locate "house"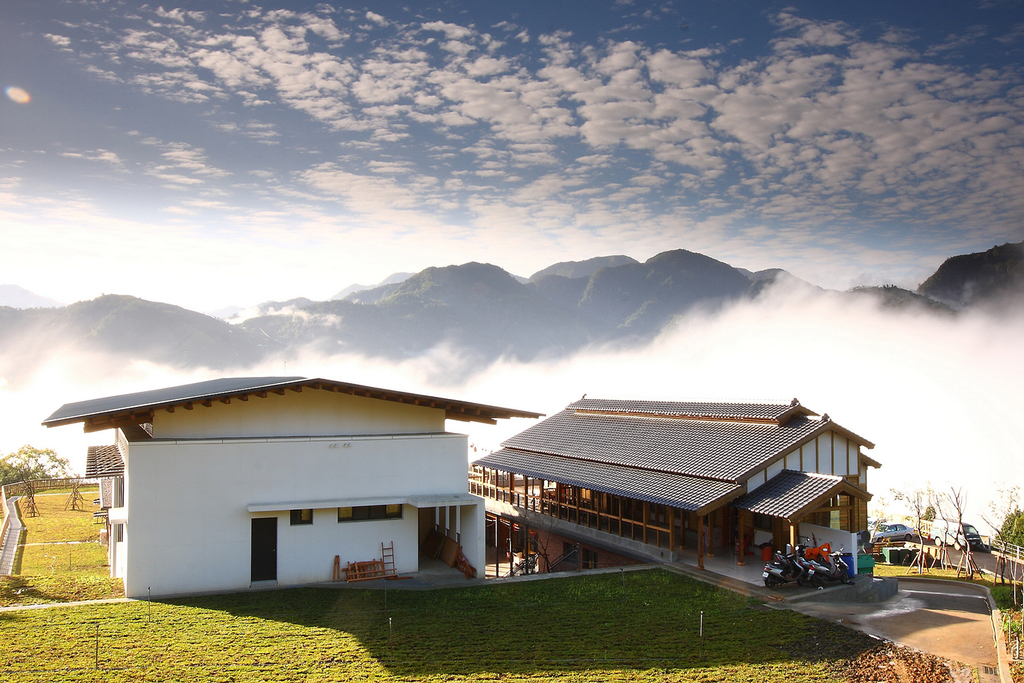
(left=46, top=373, right=547, bottom=603)
